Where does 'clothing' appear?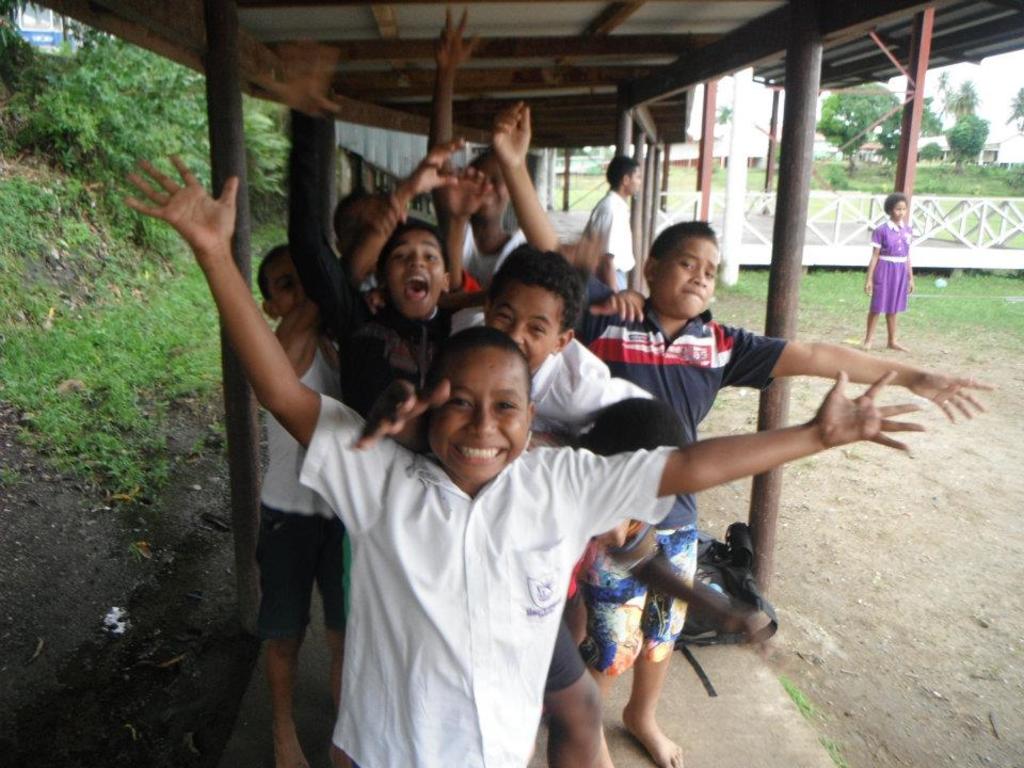
Appears at x1=361, y1=271, x2=377, y2=290.
